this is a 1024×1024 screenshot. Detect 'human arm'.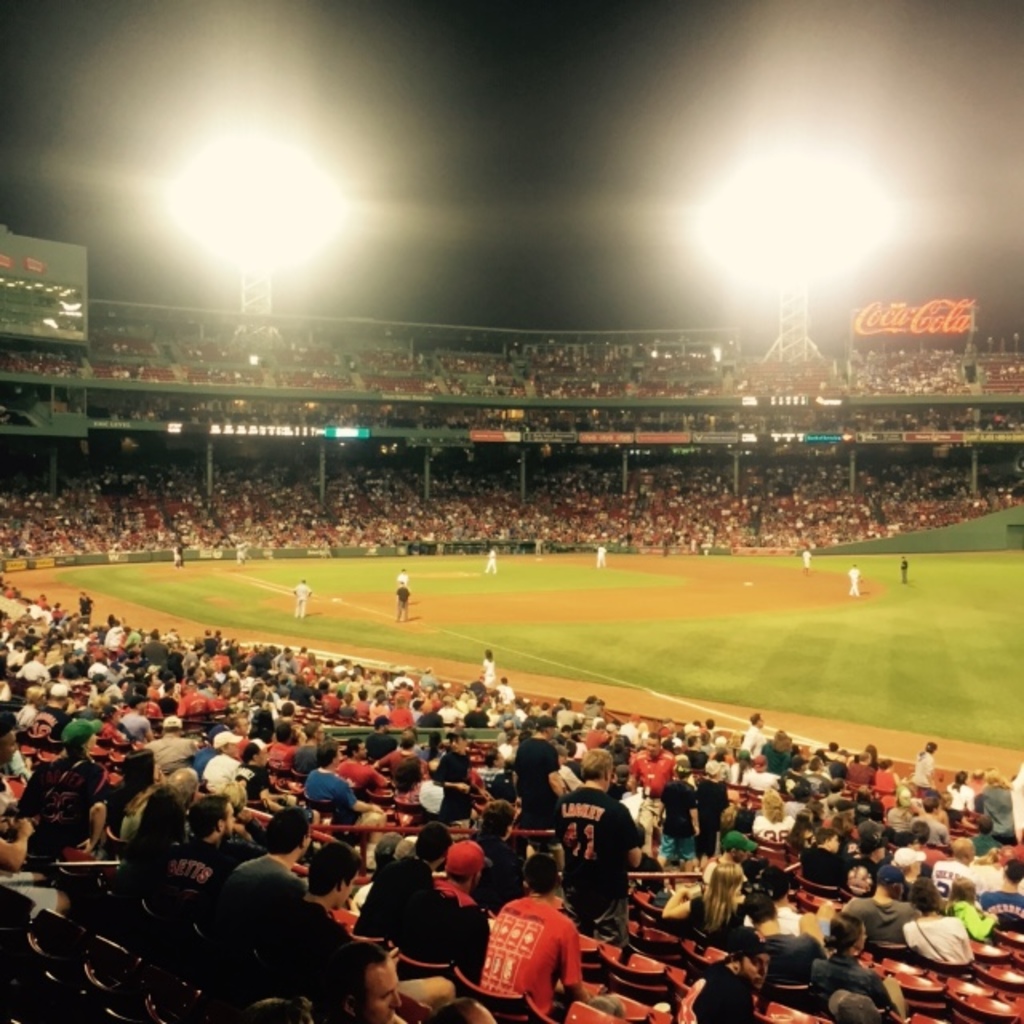
pyautogui.locateOnScreen(0, 814, 30, 872).
